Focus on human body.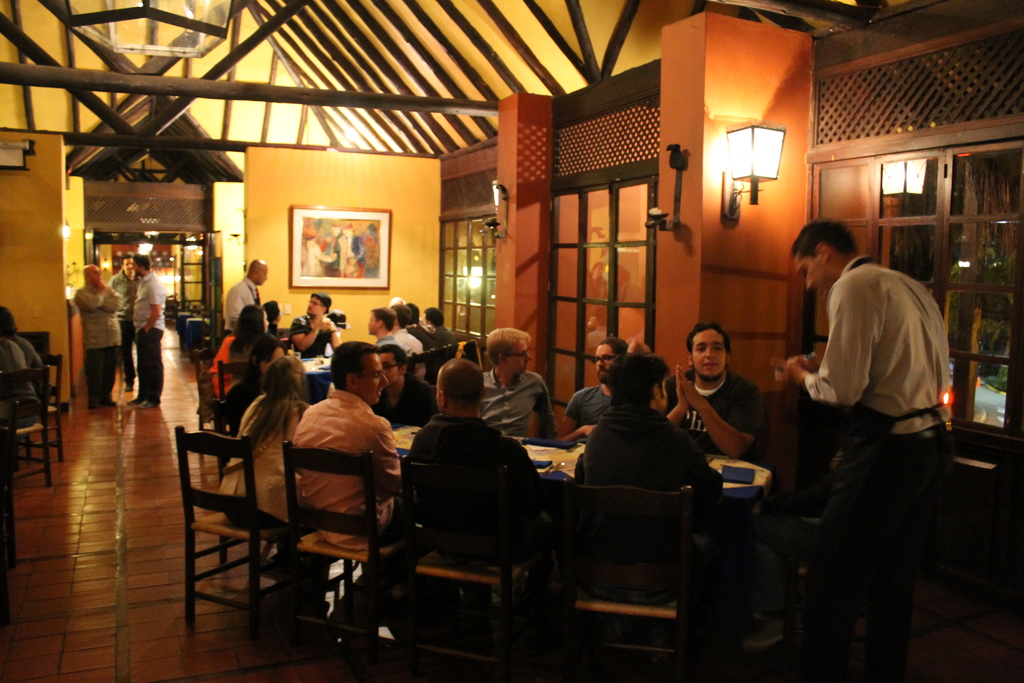
Focused at {"left": 483, "top": 370, "right": 562, "bottom": 435}.
